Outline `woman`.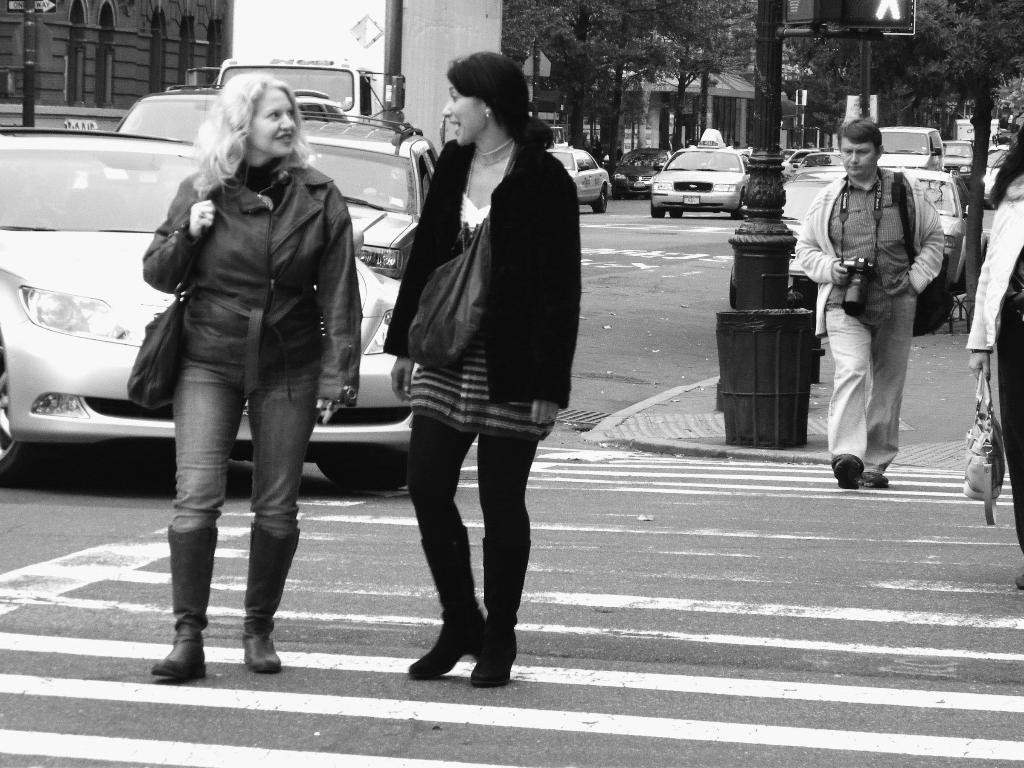
Outline: [x1=138, y1=71, x2=358, y2=682].
